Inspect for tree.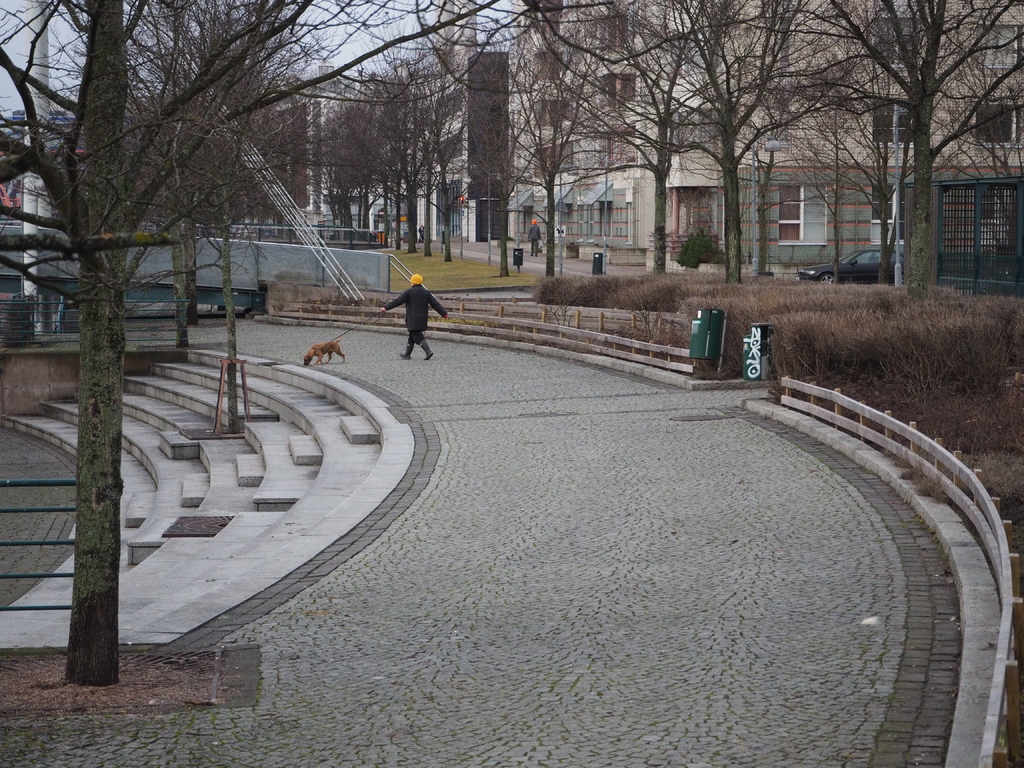
Inspection: BBox(0, 0, 502, 685).
